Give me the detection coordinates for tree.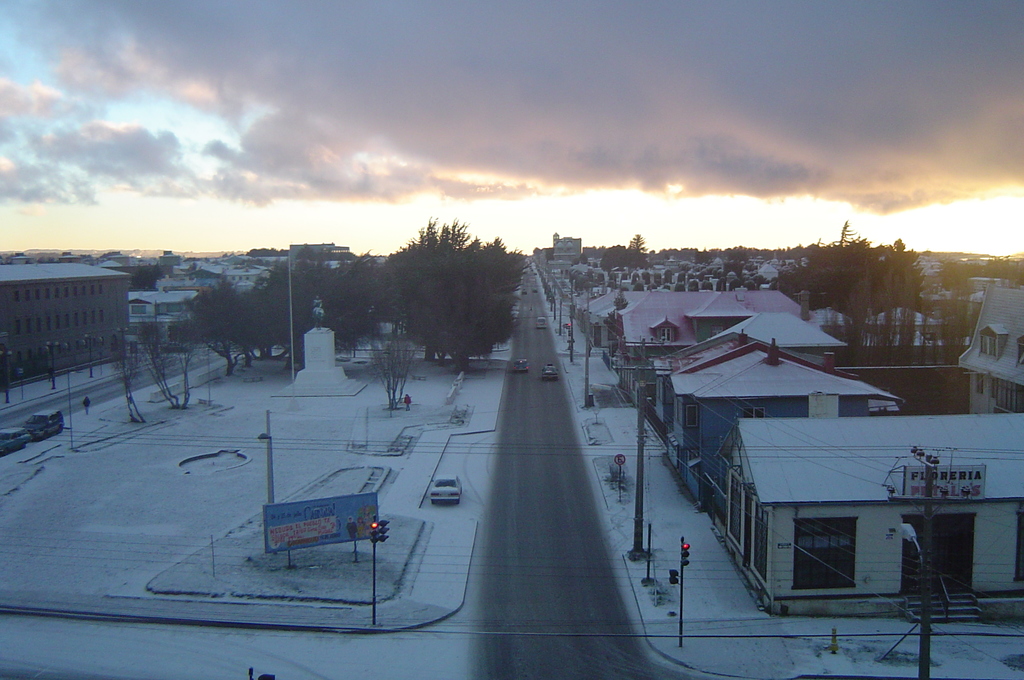
crop(573, 271, 605, 294).
